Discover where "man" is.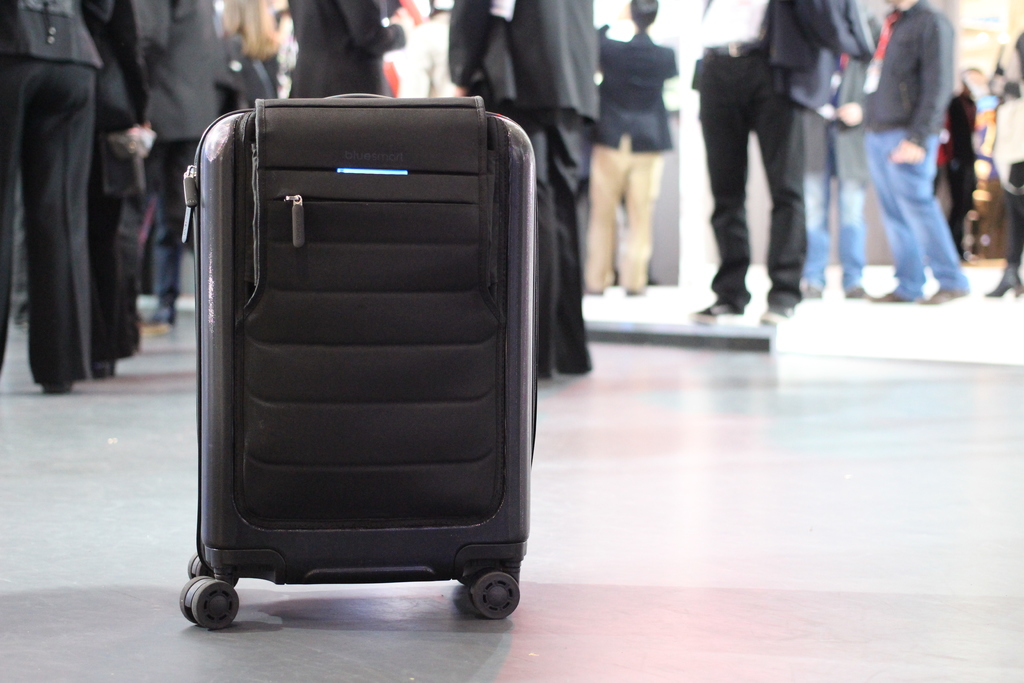
Discovered at detection(836, 0, 981, 309).
